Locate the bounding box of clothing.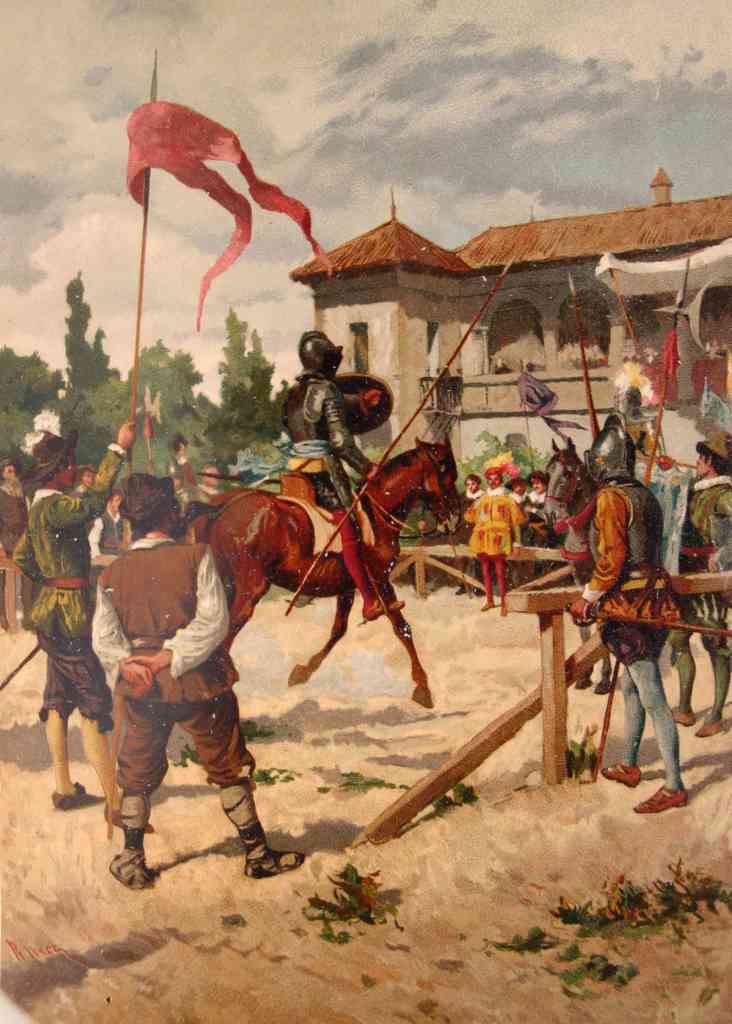
Bounding box: l=507, t=491, r=526, b=547.
